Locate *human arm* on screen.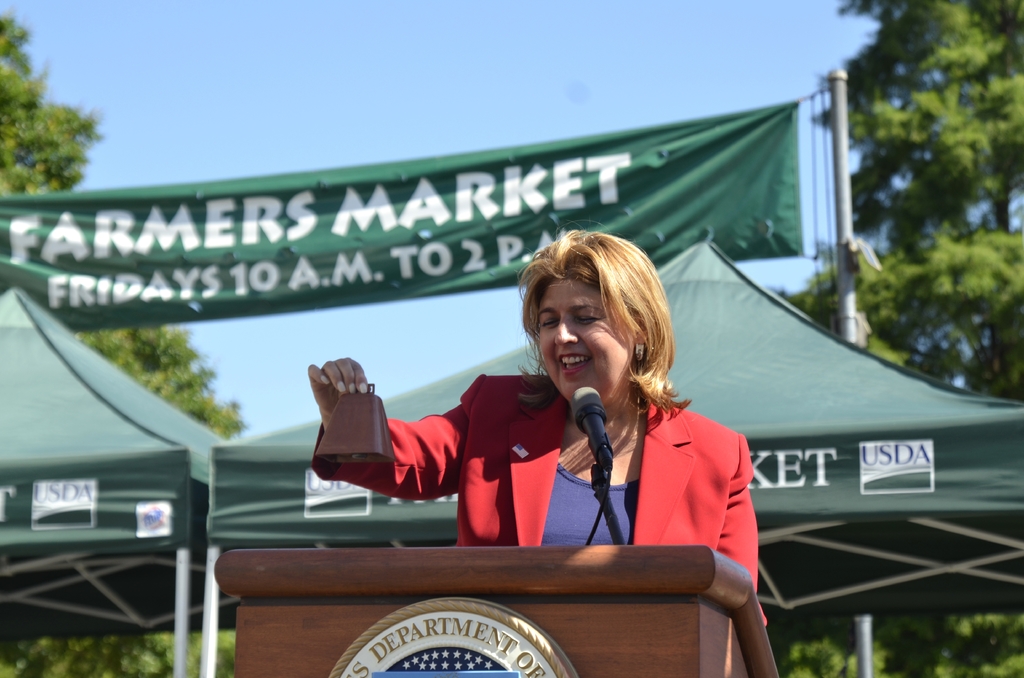
On screen at [306,357,428,514].
